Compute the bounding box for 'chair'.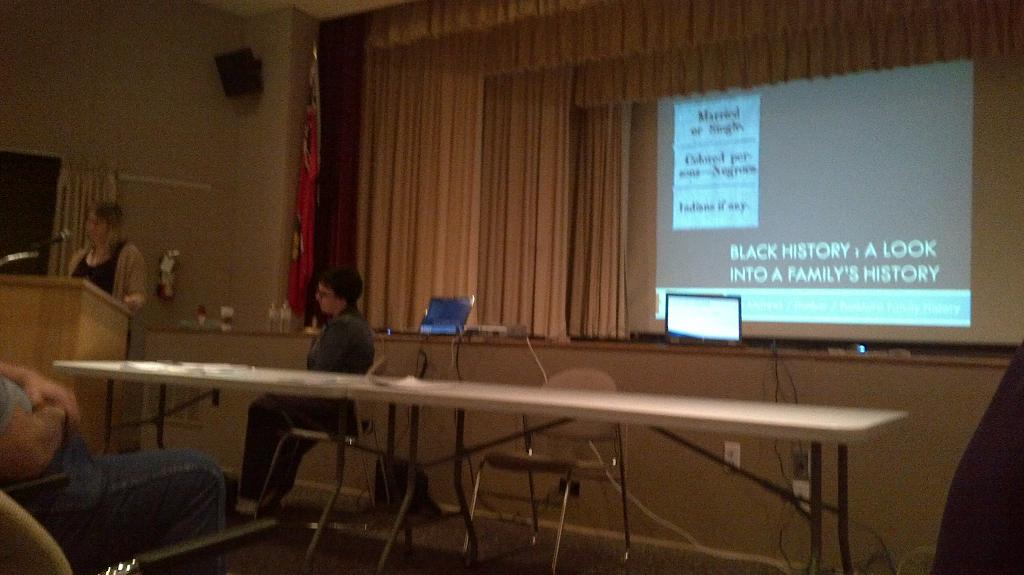
bbox(259, 357, 399, 522).
